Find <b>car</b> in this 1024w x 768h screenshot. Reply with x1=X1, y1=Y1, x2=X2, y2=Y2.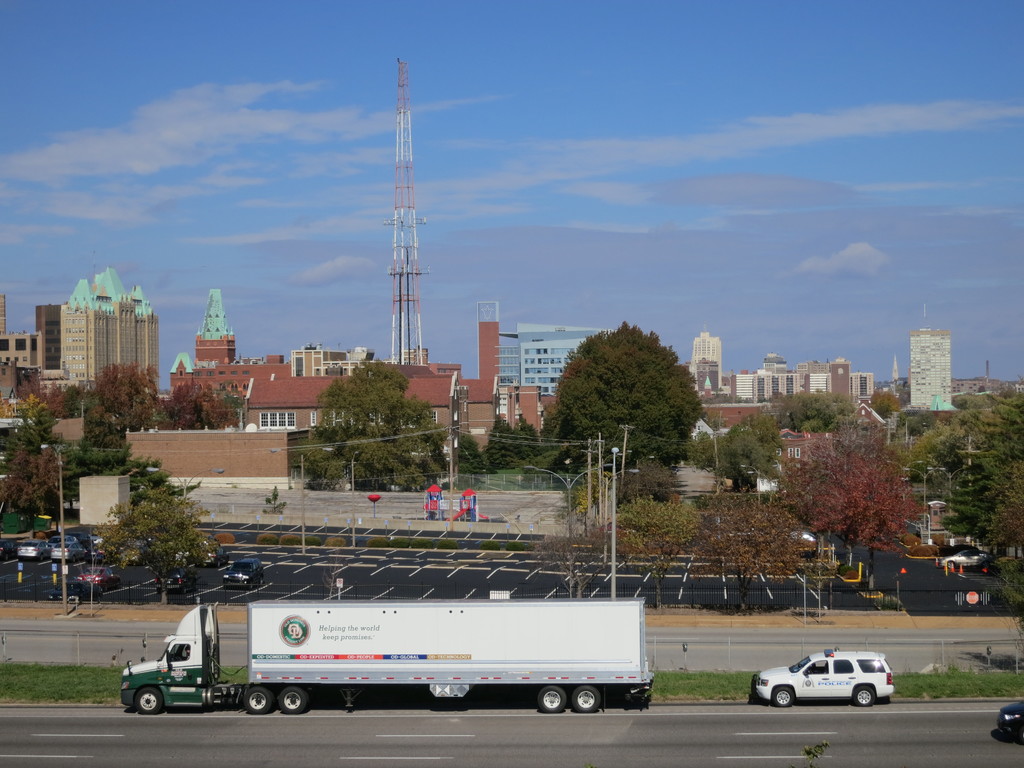
x1=943, y1=545, x2=995, y2=572.
